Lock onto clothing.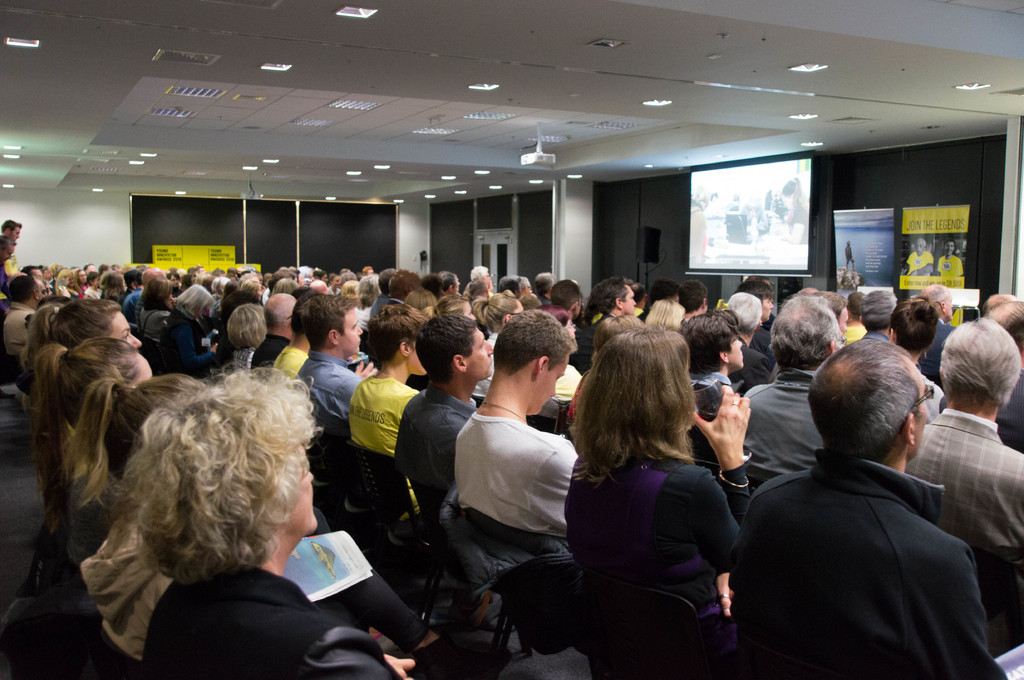
Locked: <box>902,407,1023,648</box>.
